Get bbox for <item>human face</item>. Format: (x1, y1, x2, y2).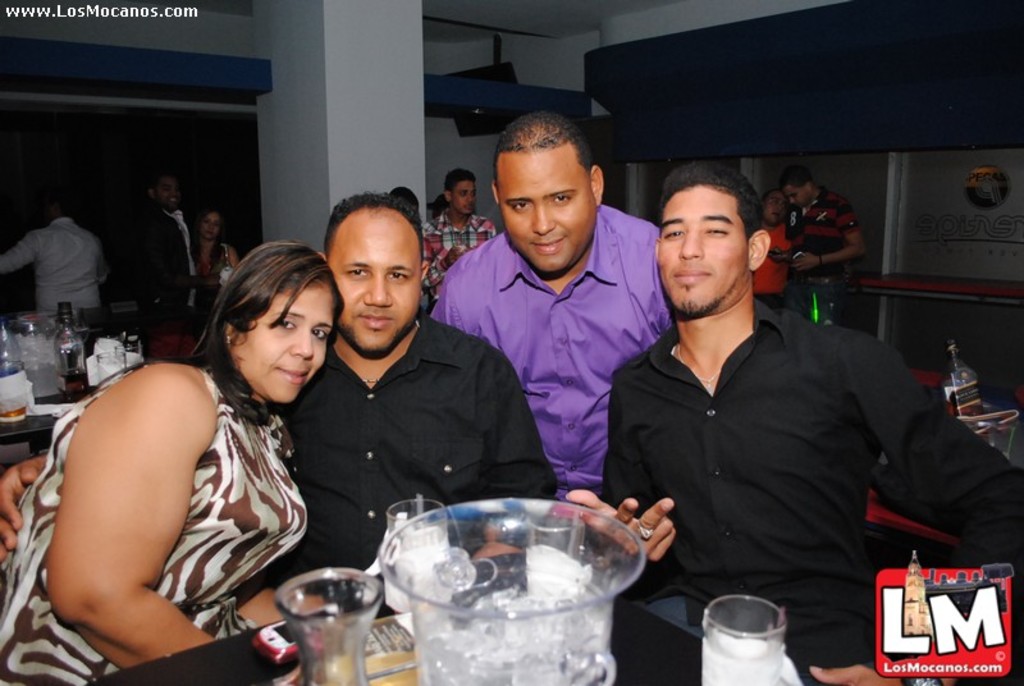
(156, 175, 183, 203).
